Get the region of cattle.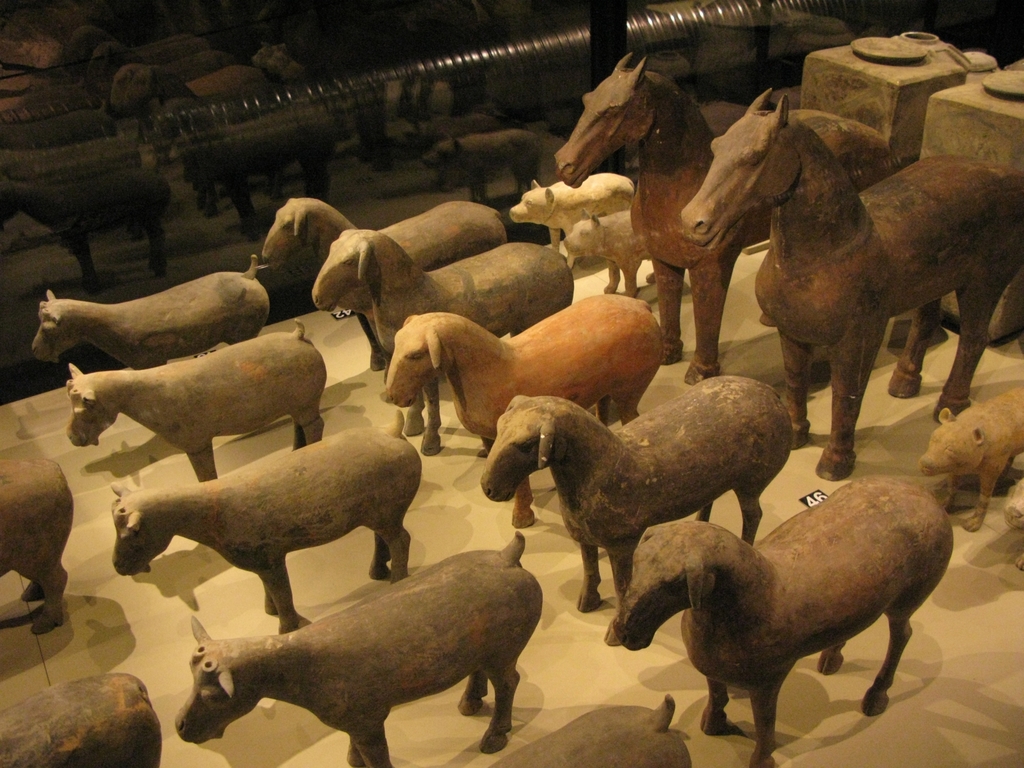
bbox(479, 378, 794, 611).
